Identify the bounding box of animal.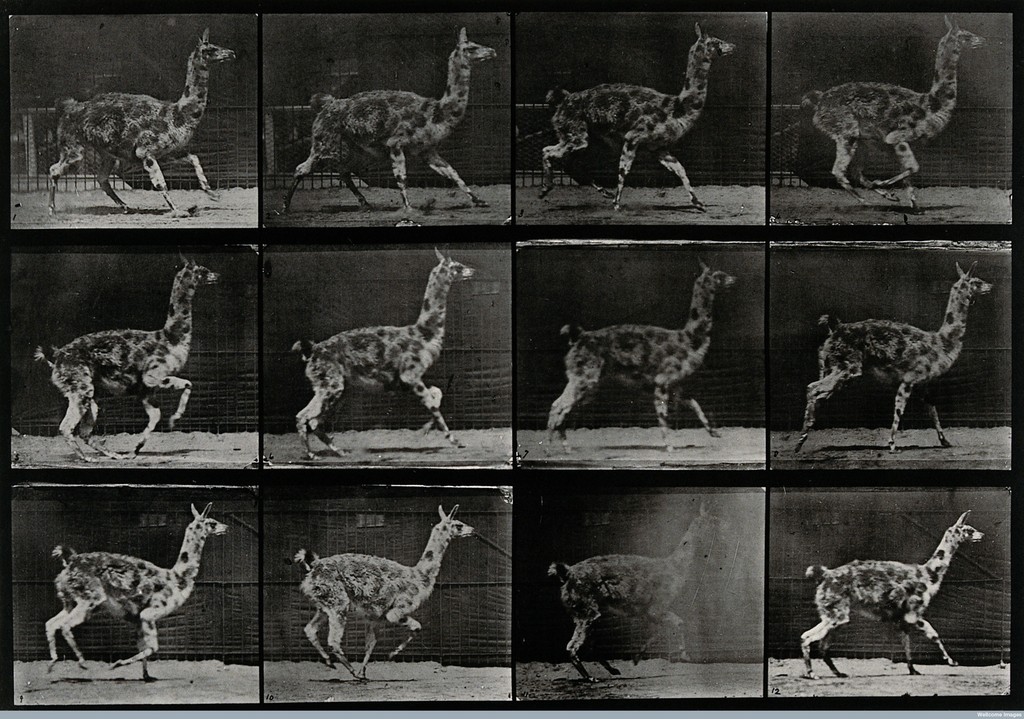
47,504,223,677.
